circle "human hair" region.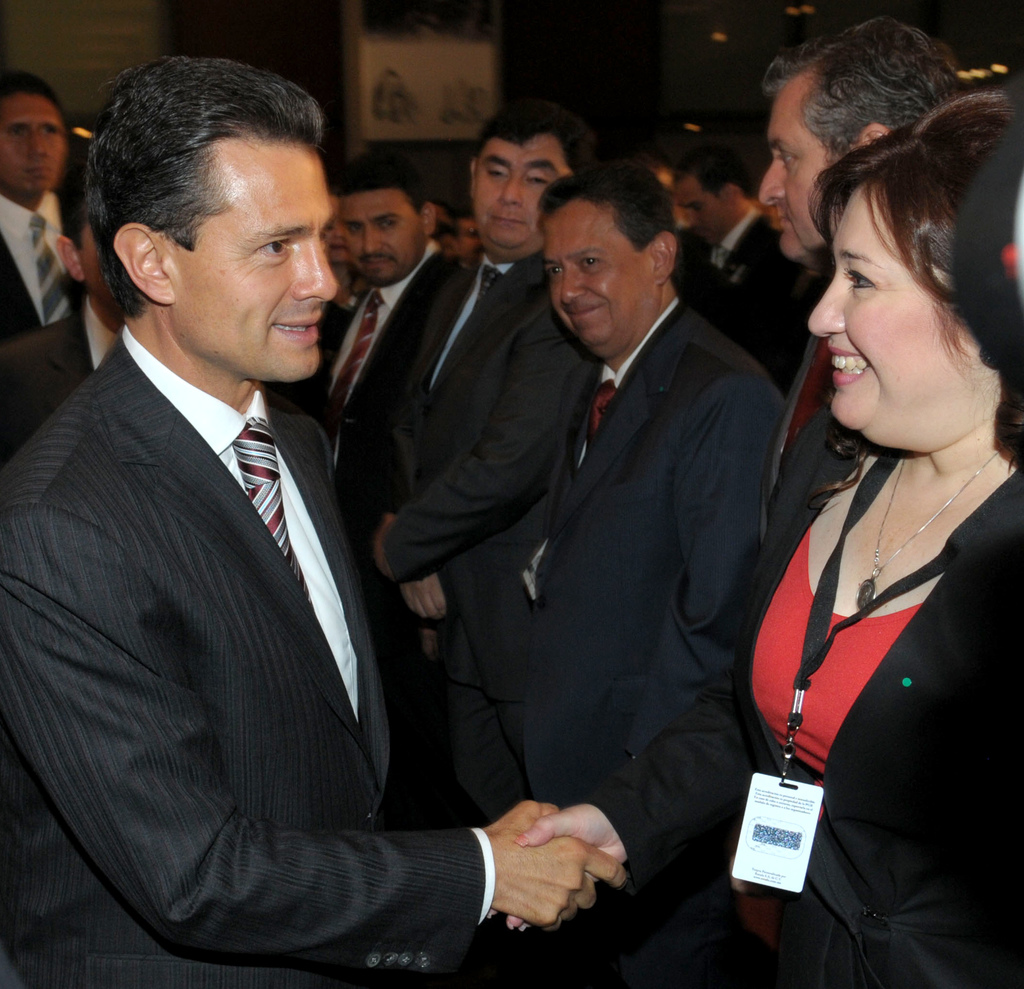
Region: bbox=(336, 151, 434, 221).
